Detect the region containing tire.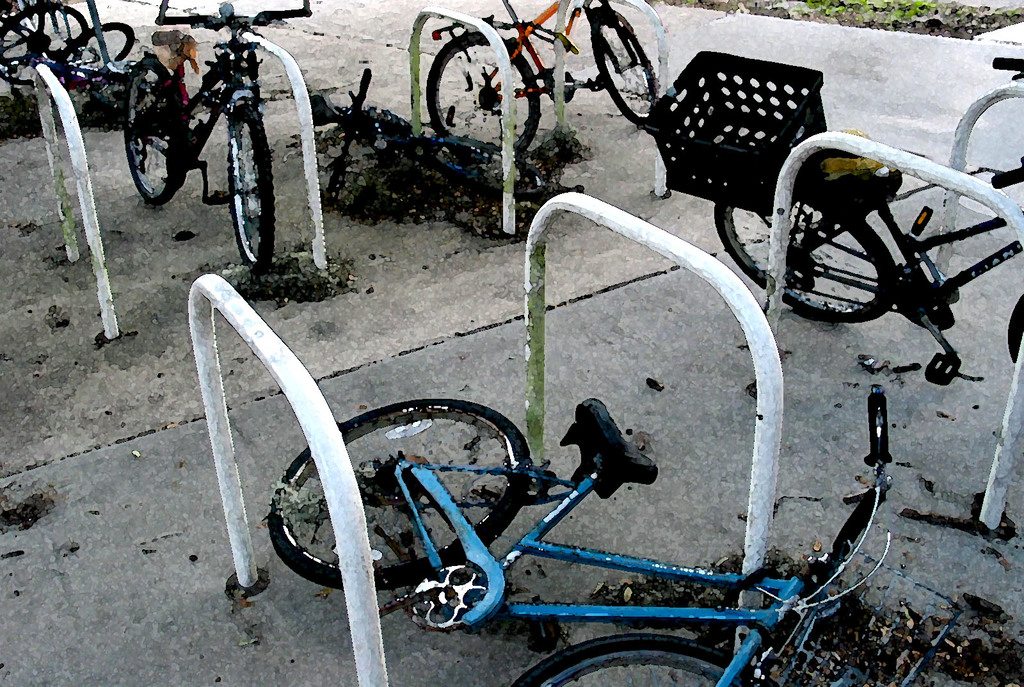
[x1=426, y1=36, x2=541, y2=161].
